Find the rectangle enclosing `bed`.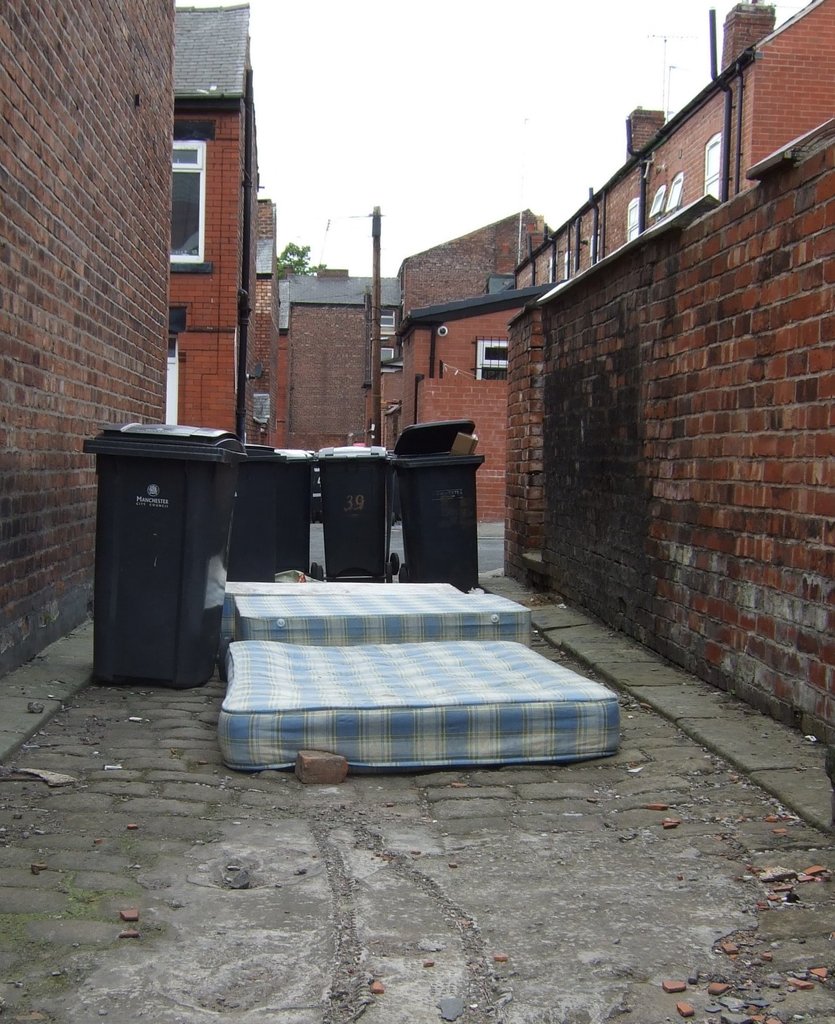
(196, 537, 610, 792).
